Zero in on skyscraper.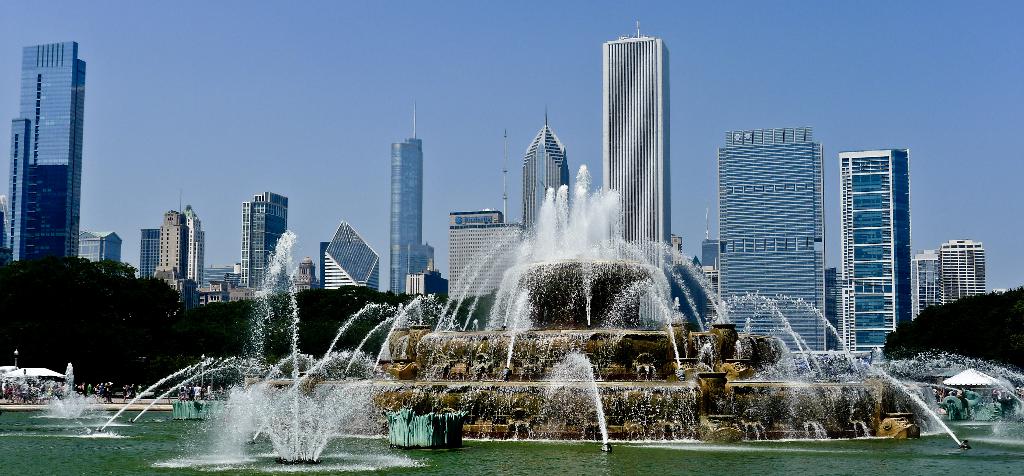
Zeroed in: [left=242, top=191, right=286, bottom=298].
